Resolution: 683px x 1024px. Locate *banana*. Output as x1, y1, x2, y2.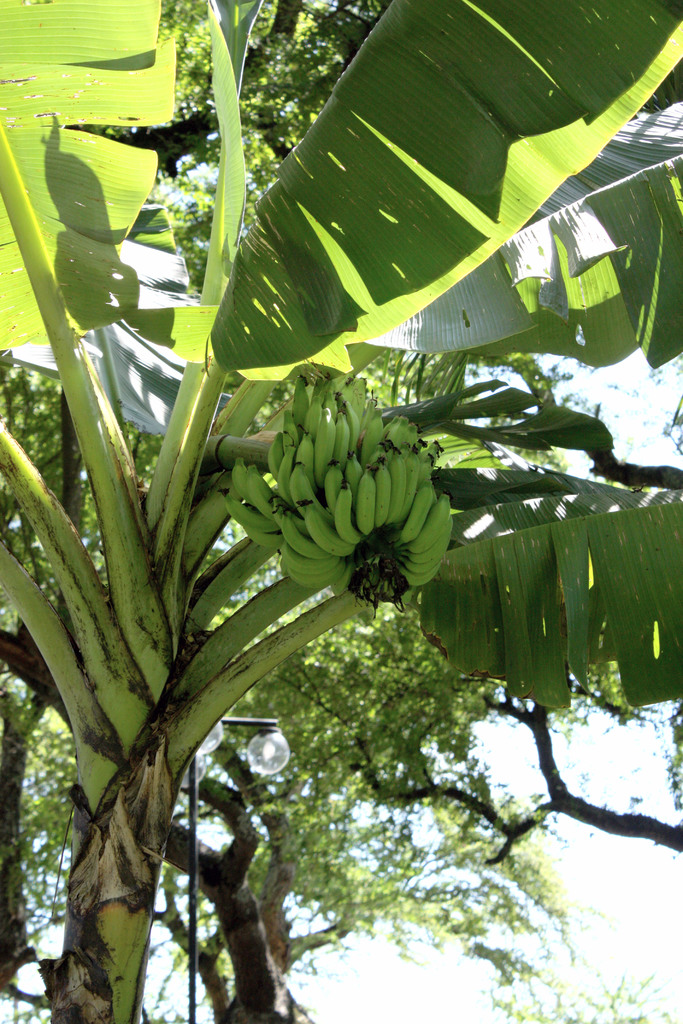
306, 495, 355, 555.
